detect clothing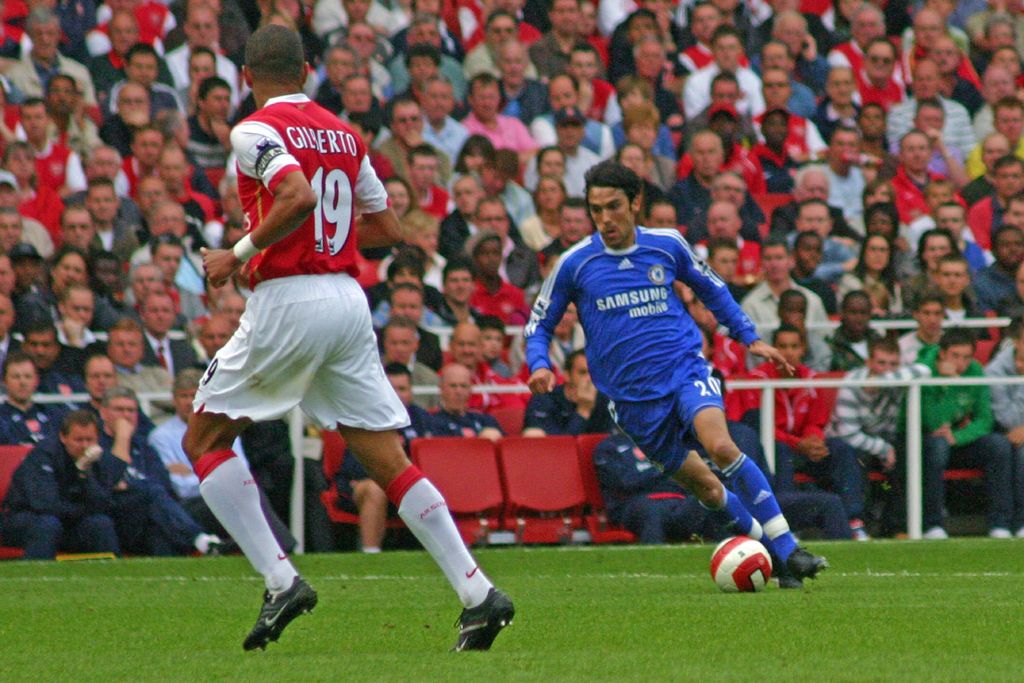
(x1=600, y1=35, x2=634, y2=72)
